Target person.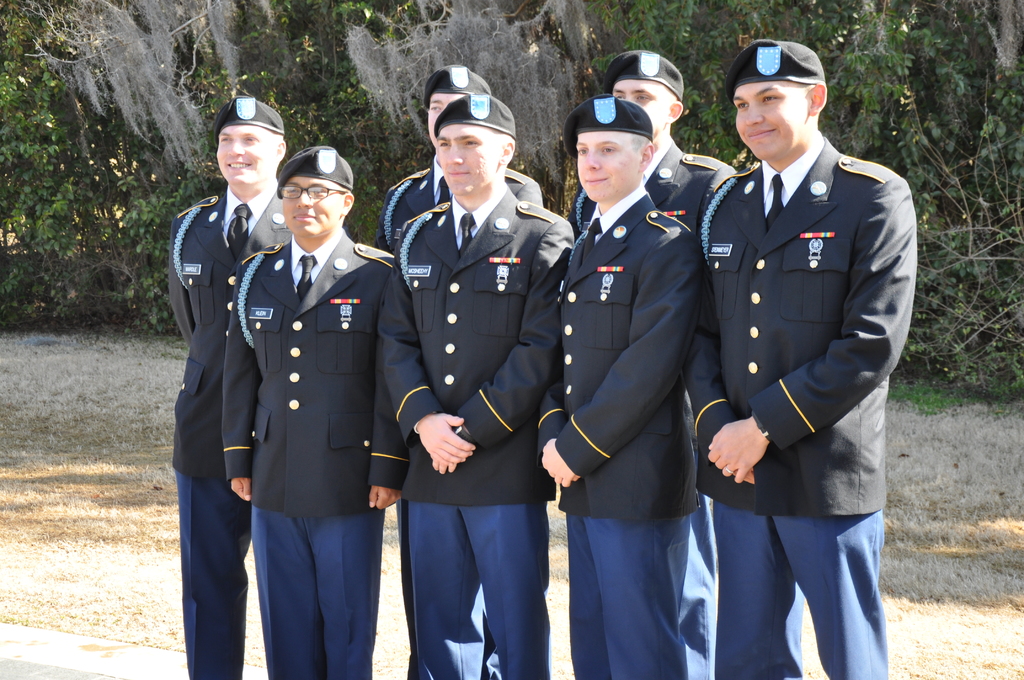
Target region: box=[219, 145, 408, 679].
